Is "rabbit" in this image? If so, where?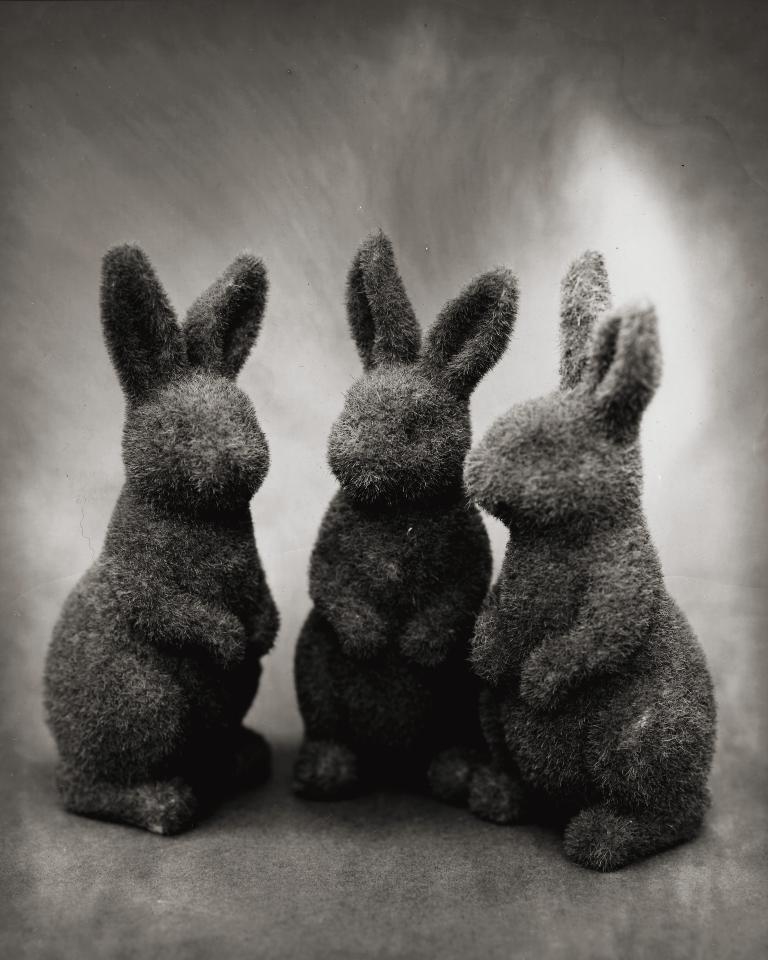
Yes, at x1=39 y1=240 x2=281 y2=844.
